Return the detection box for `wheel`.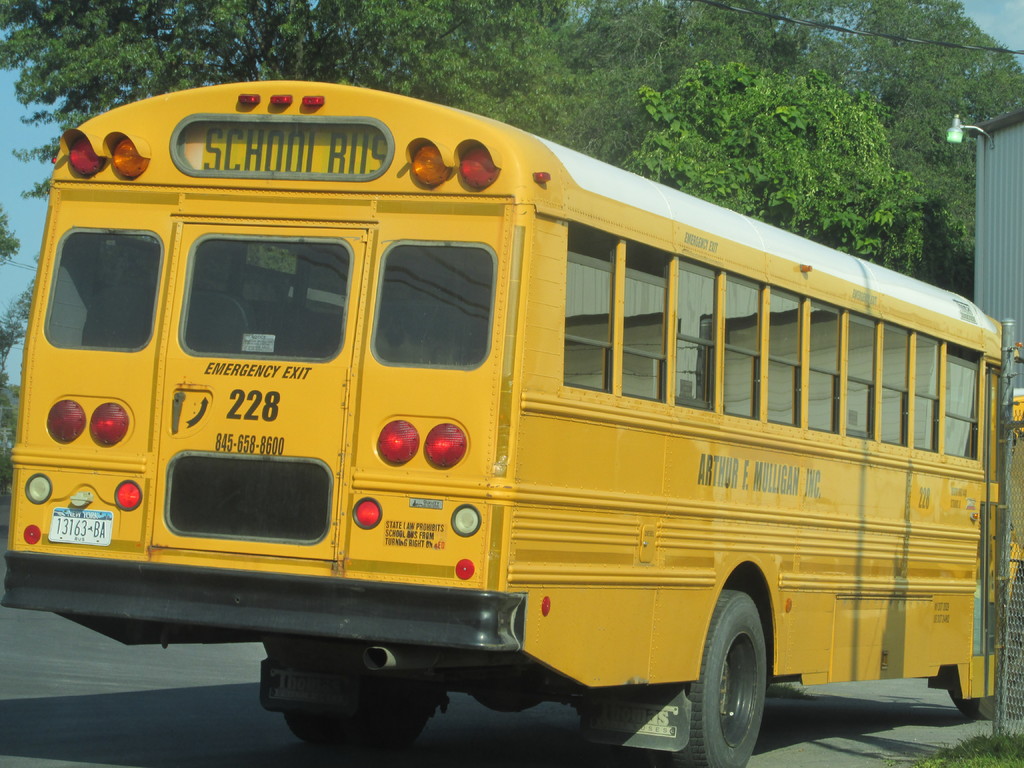
left=283, top=703, right=340, bottom=744.
